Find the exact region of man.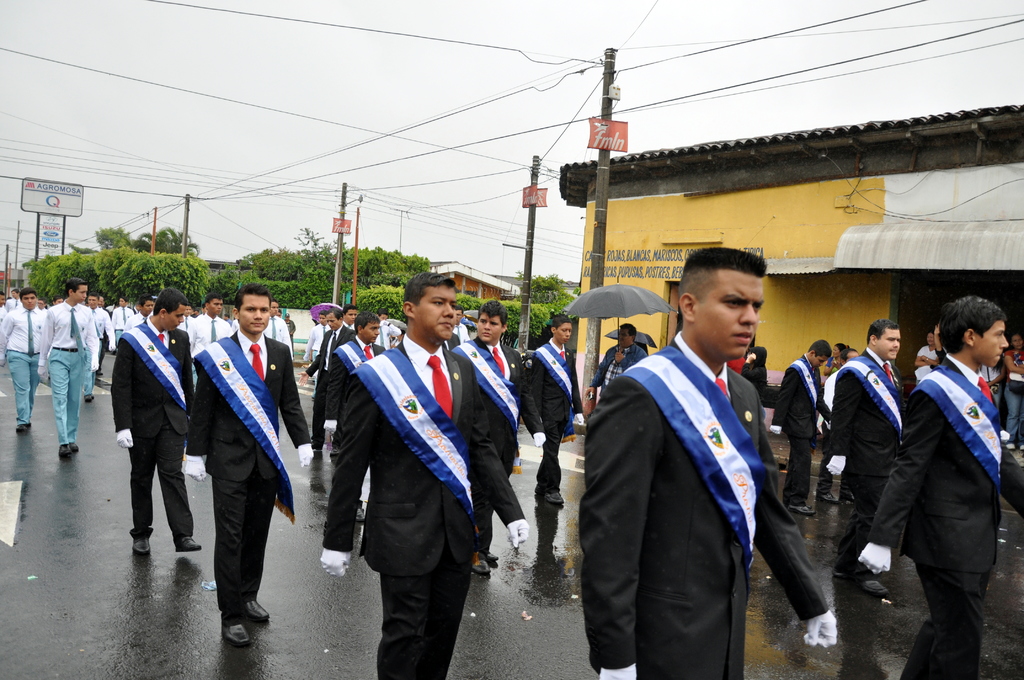
Exact region: {"left": 816, "top": 345, "right": 860, "bottom": 503}.
